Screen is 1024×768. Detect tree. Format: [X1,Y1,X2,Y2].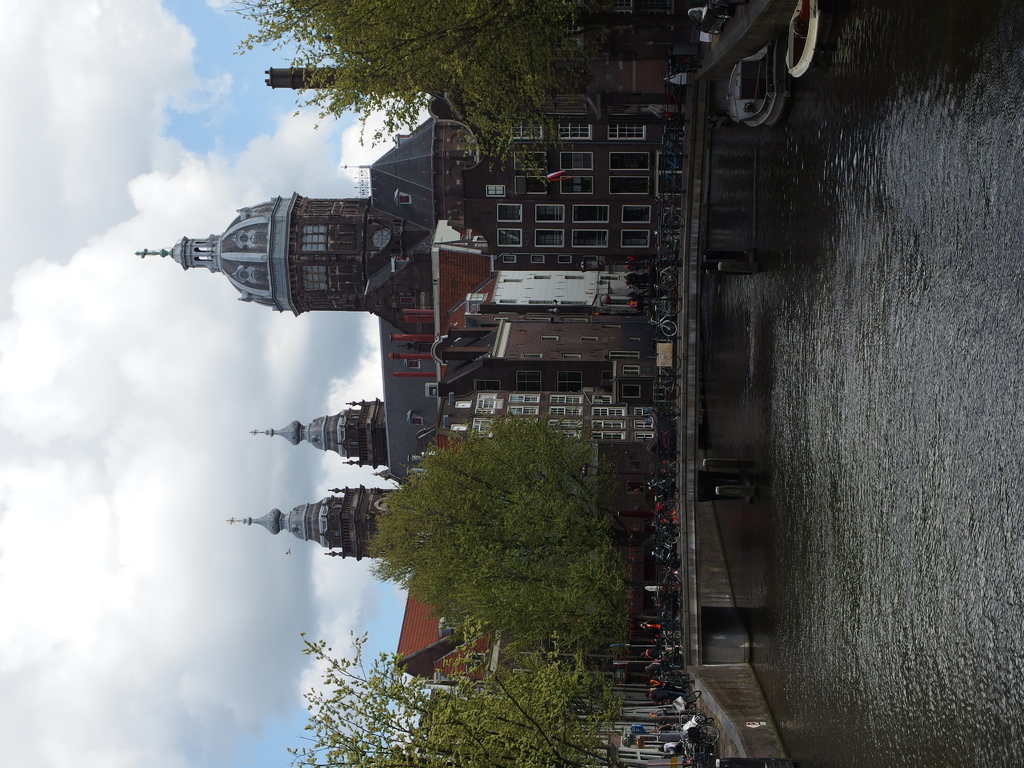
[227,0,762,195].
